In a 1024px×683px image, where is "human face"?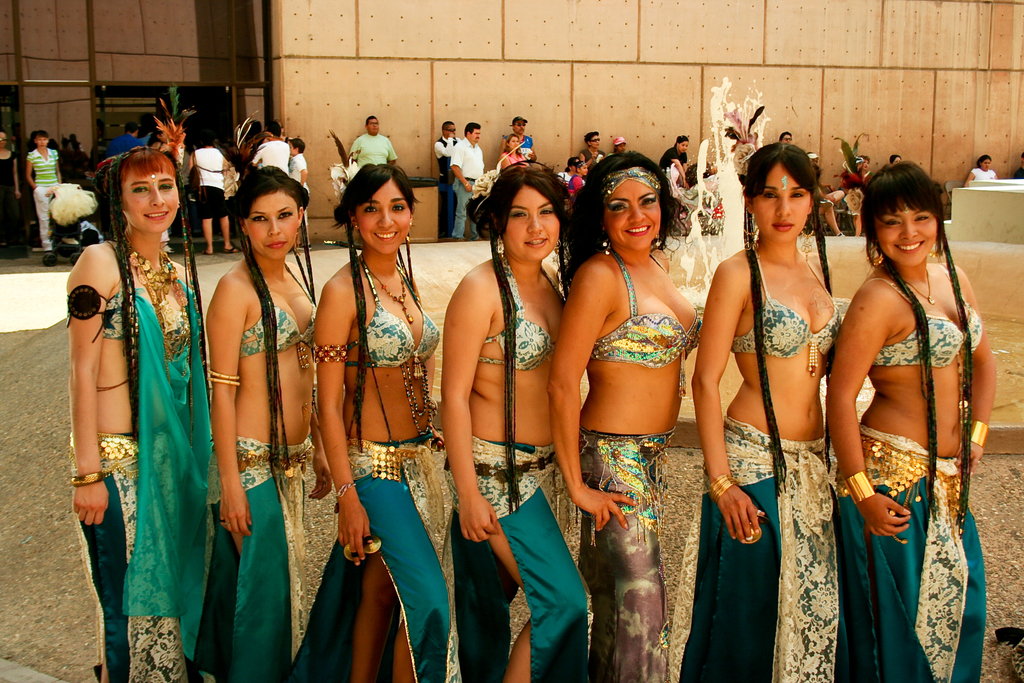
x1=588, y1=135, x2=601, y2=149.
